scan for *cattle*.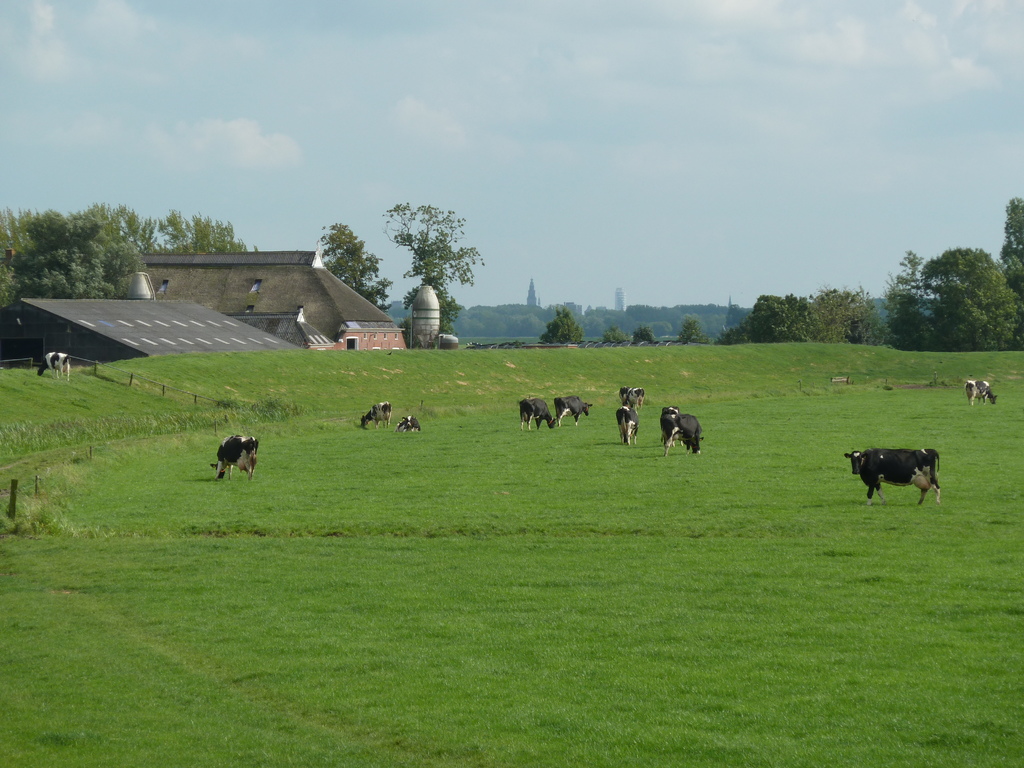
Scan result: <bbox>394, 415, 420, 431</bbox>.
